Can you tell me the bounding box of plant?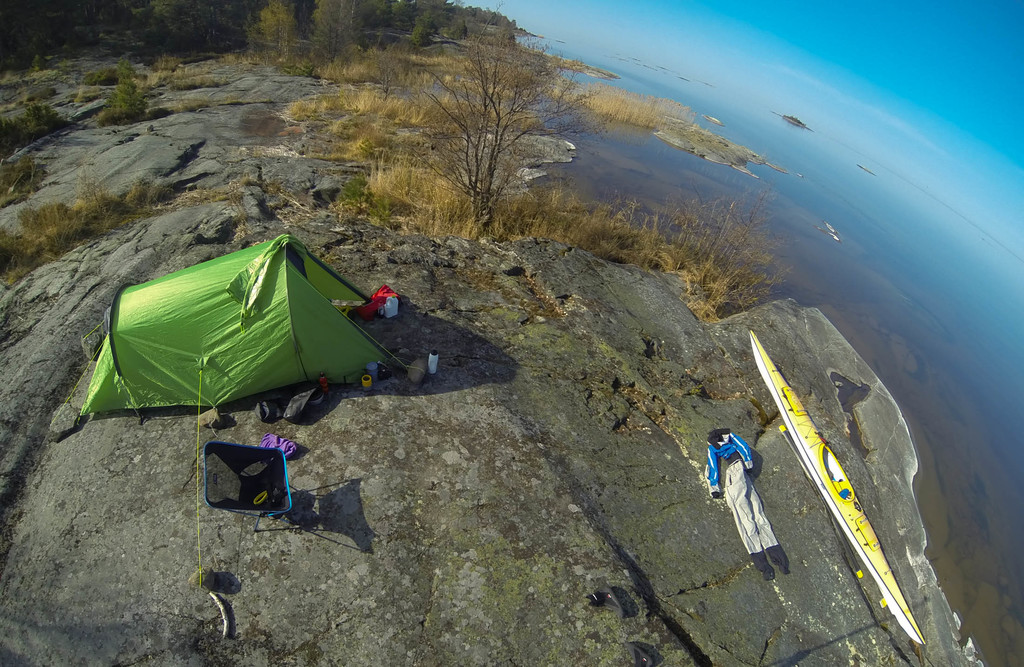
Rect(10, 182, 202, 273).
